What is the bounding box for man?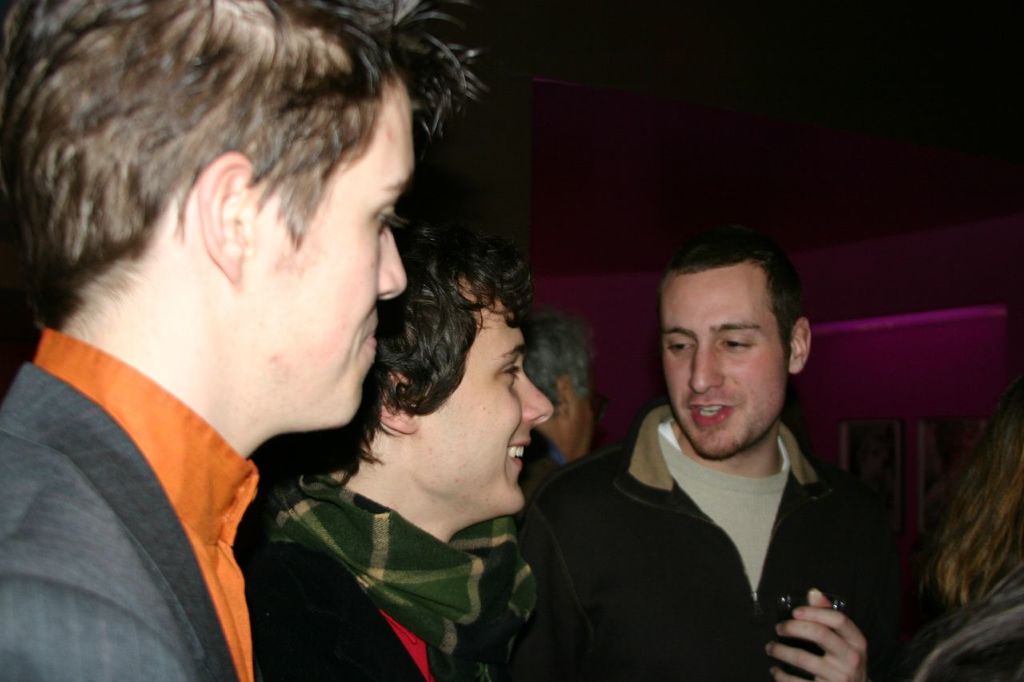
<bbox>486, 185, 923, 679</bbox>.
